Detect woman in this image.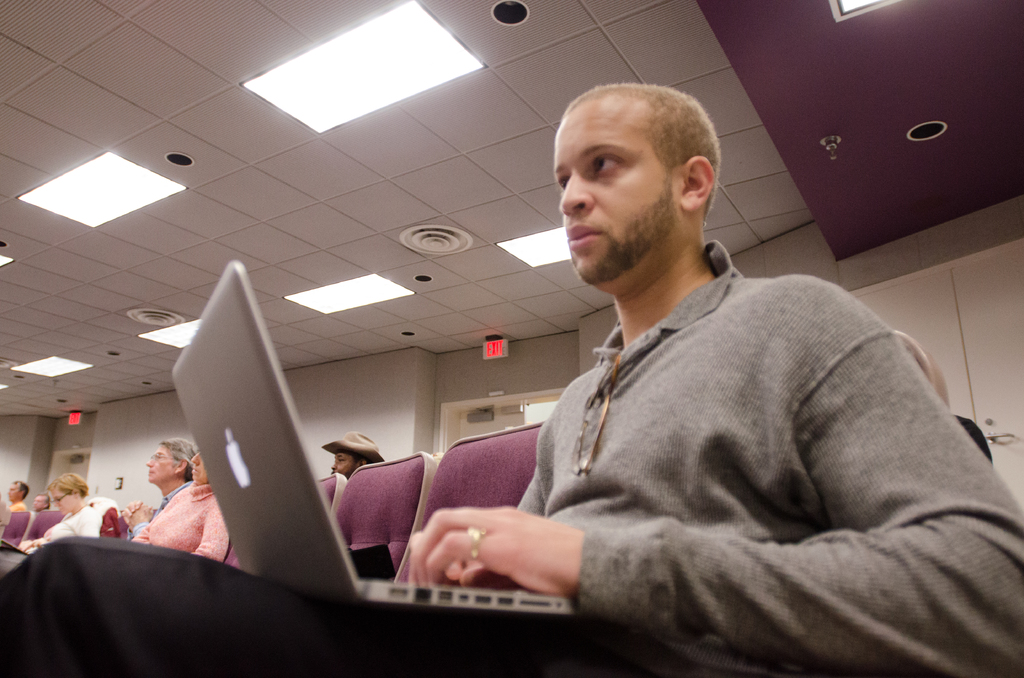
Detection: x1=19, y1=469, x2=104, y2=560.
